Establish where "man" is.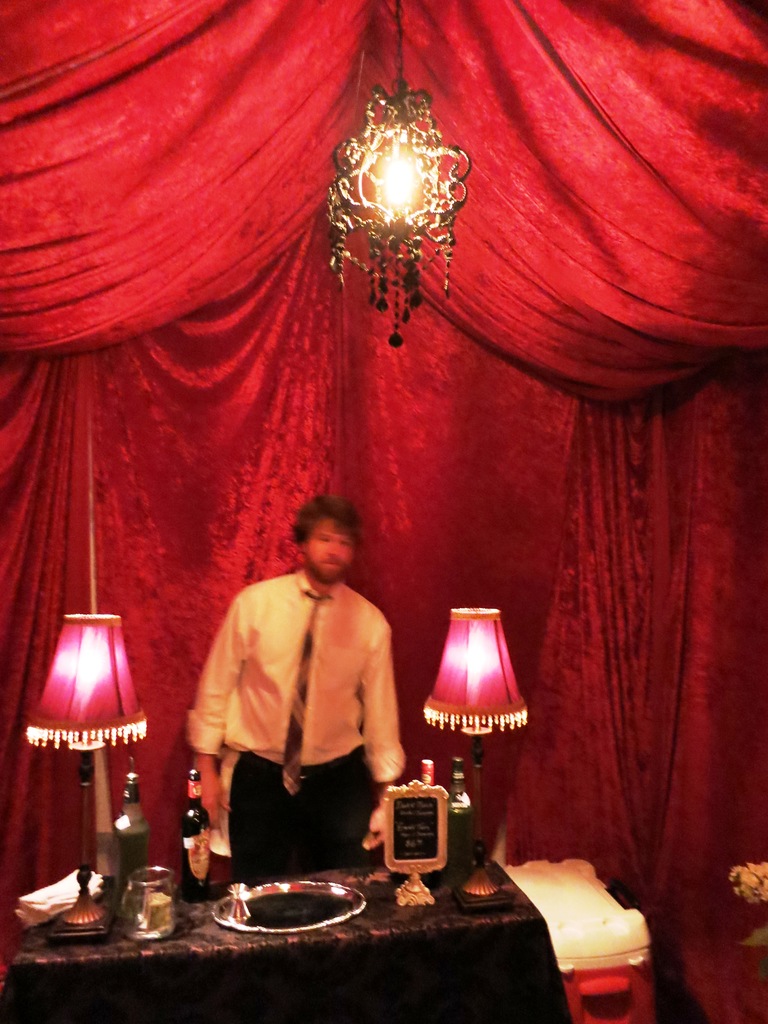
Established at [190, 486, 425, 896].
